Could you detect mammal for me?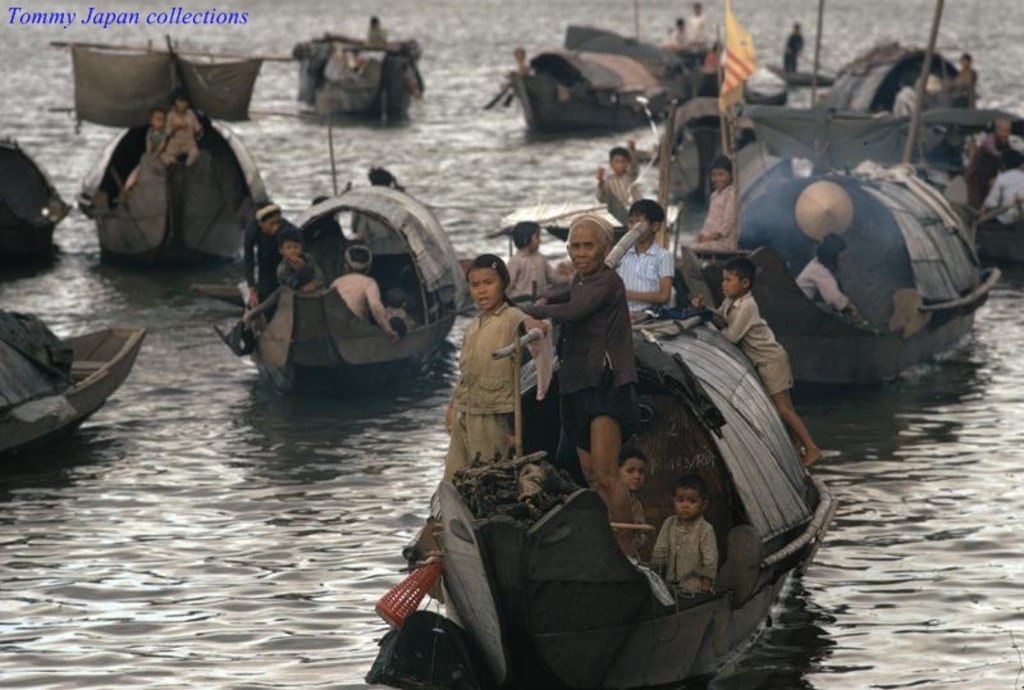
Detection result: 617, 442, 649, 544.
